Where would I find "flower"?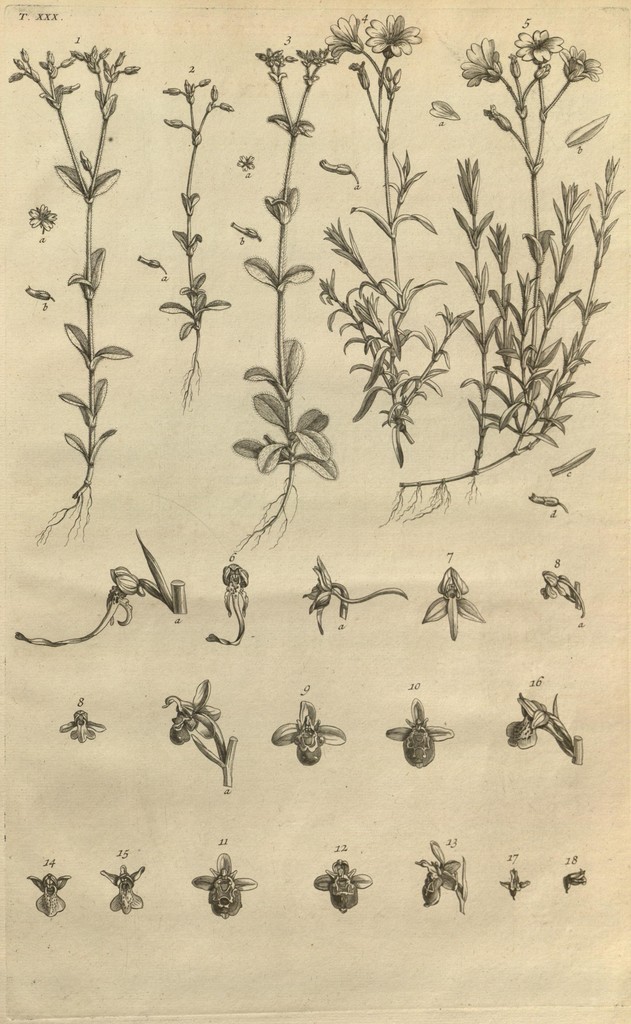
At box(15, 58, 25, 68).
